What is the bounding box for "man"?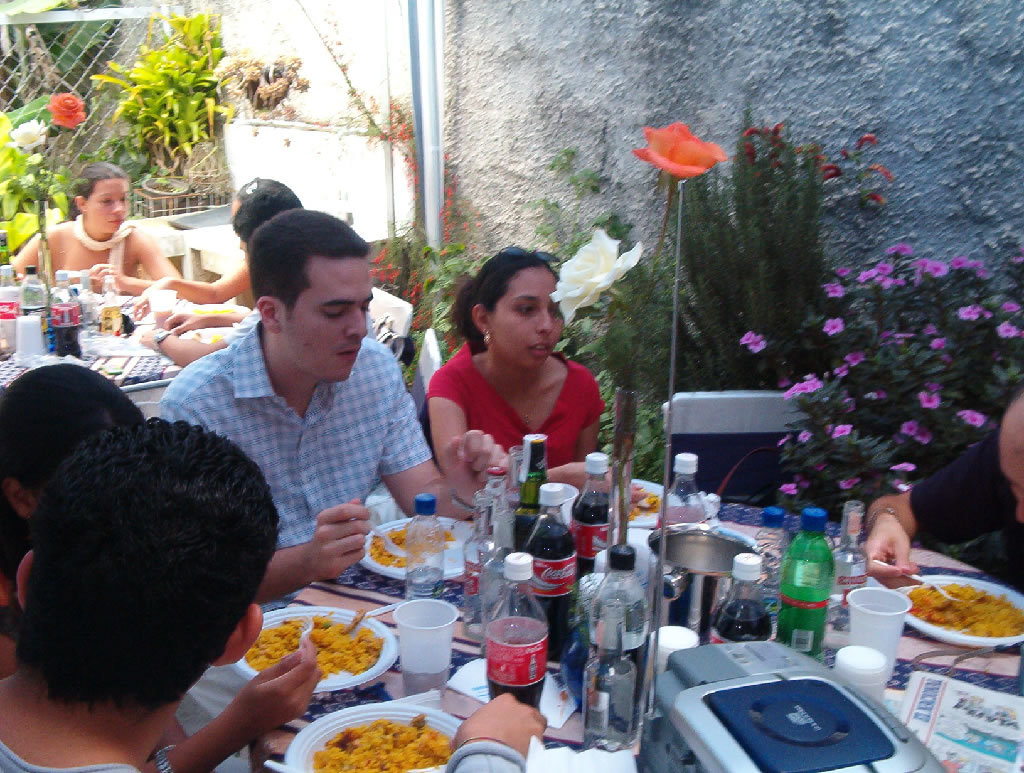
locate(156, 206, 512, 603).
